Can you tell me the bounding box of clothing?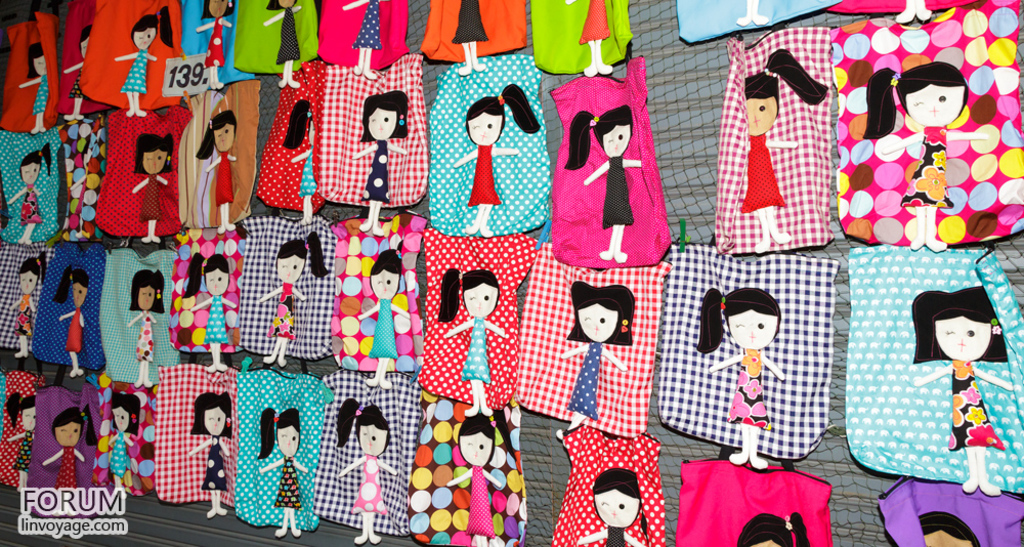
region(33, 70, 49, 112).
